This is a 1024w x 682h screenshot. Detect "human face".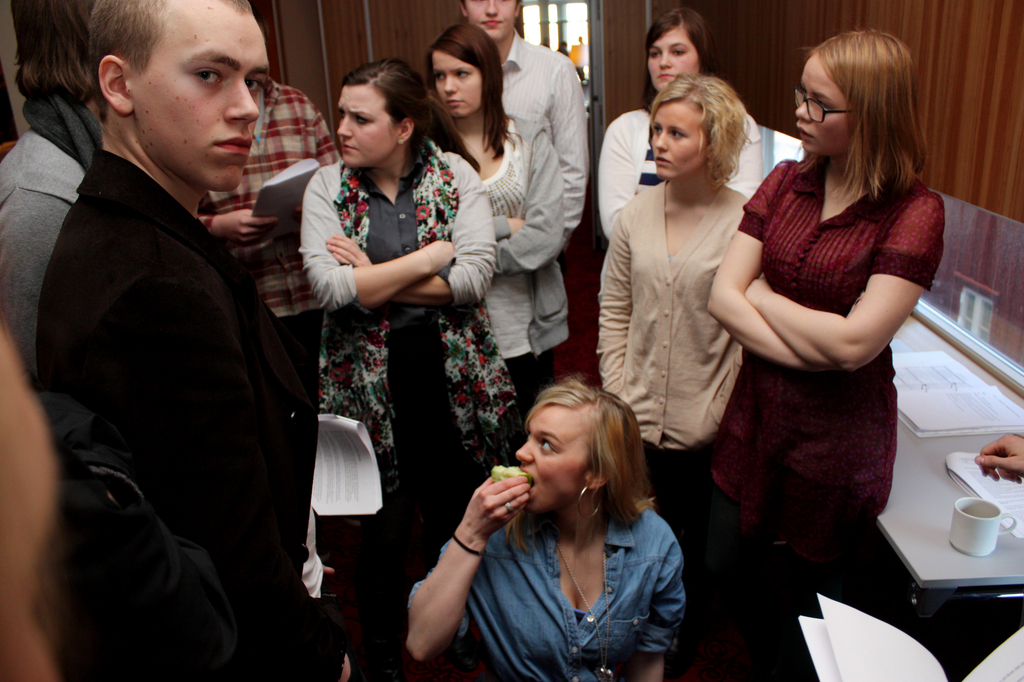
box=[646, 27, 699, 92].
